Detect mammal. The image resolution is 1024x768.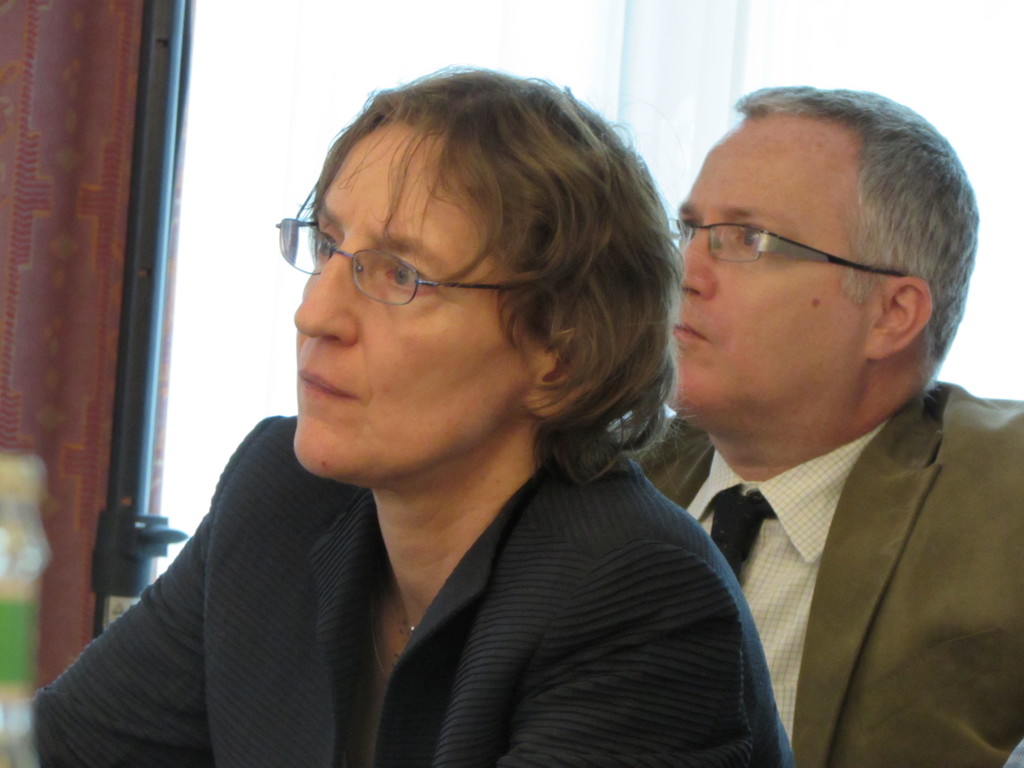
65/72/803/752.
